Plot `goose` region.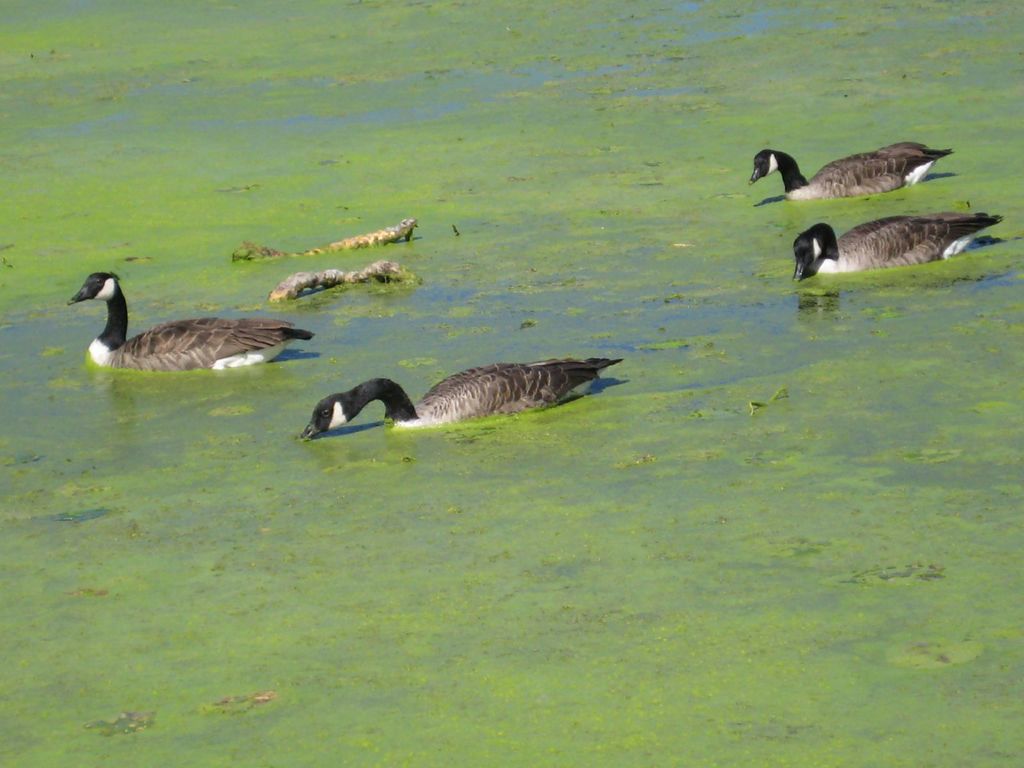
Plotted at pyautogui.locateOnScreen(303, 352, 624, 436).
